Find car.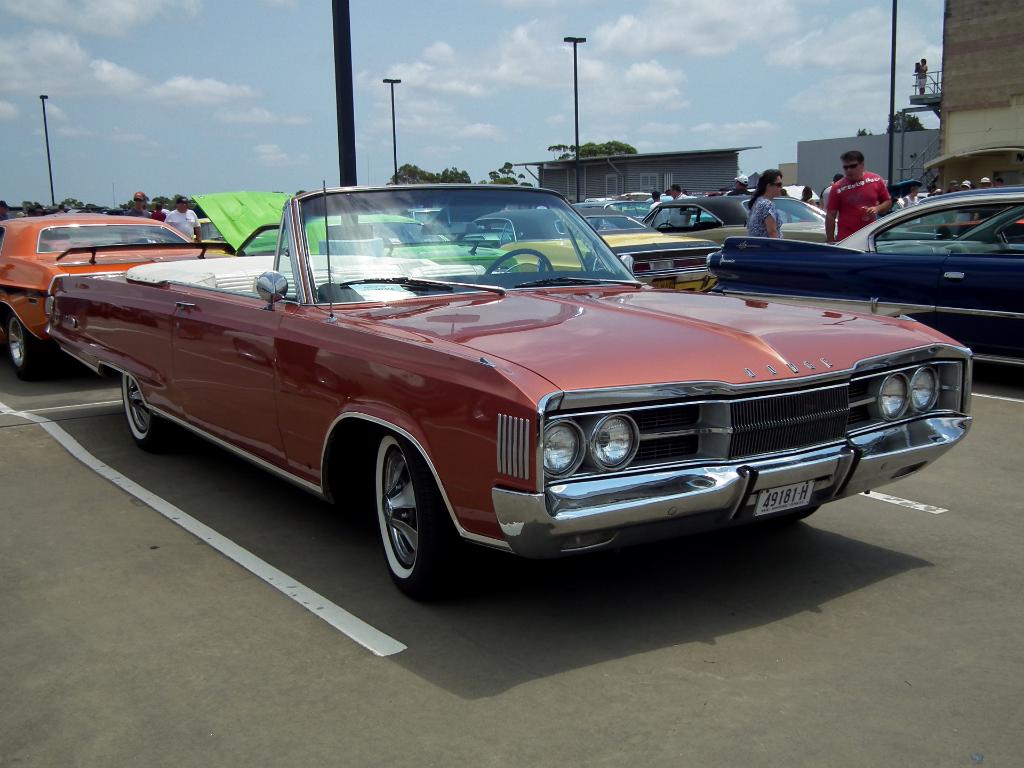
707, 188, 1023, 388.
